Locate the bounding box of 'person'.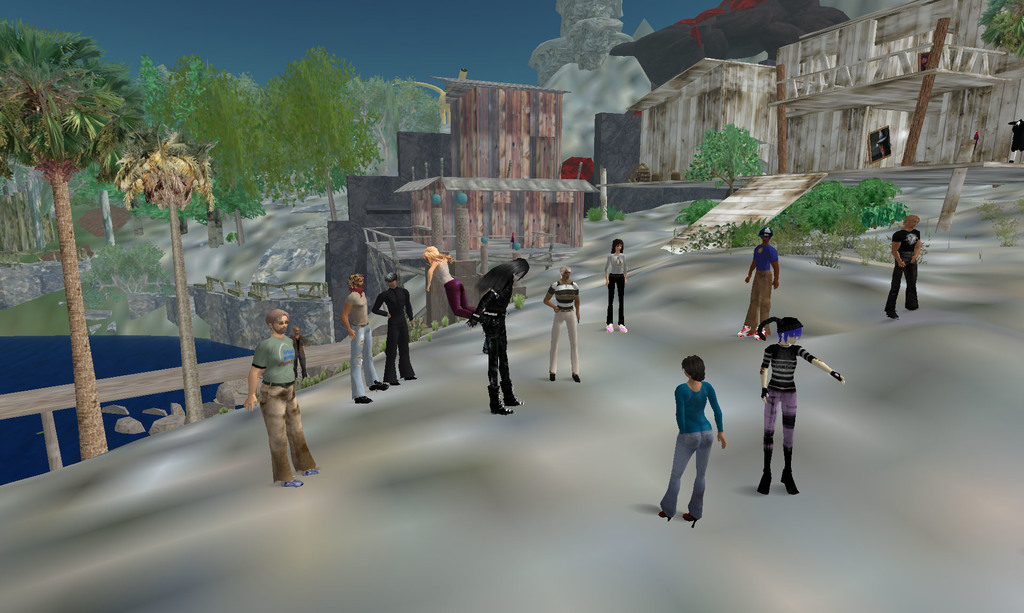
Bounding box: (x1=743, y1=227, x2=782, y2=340).
